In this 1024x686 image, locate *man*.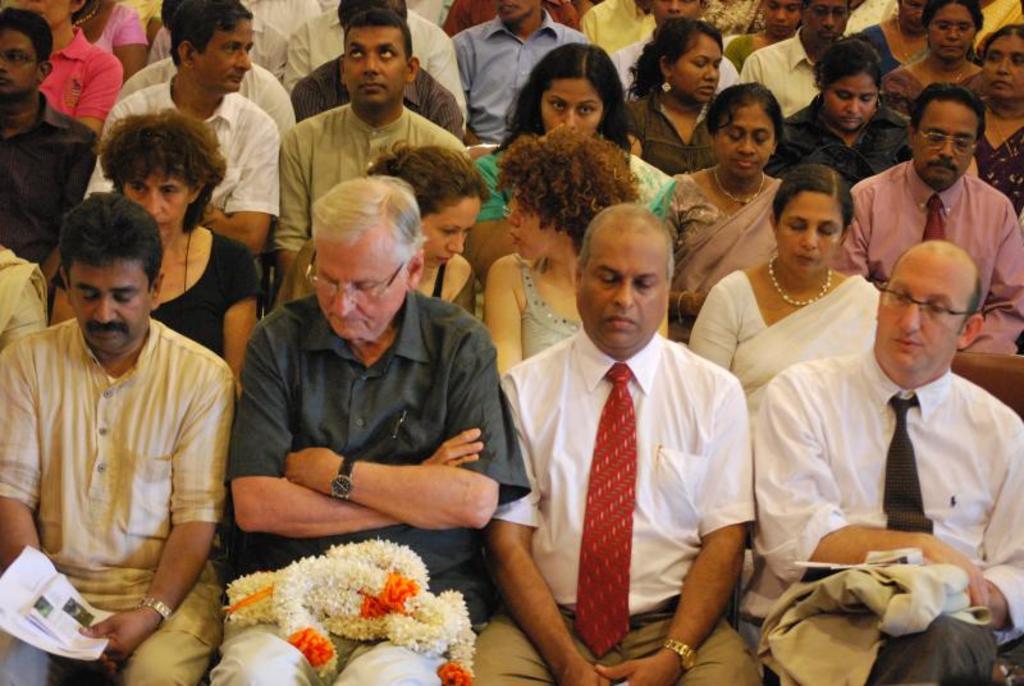
Bounding box: x1=82 y1=0 x2=279 y2=247.
